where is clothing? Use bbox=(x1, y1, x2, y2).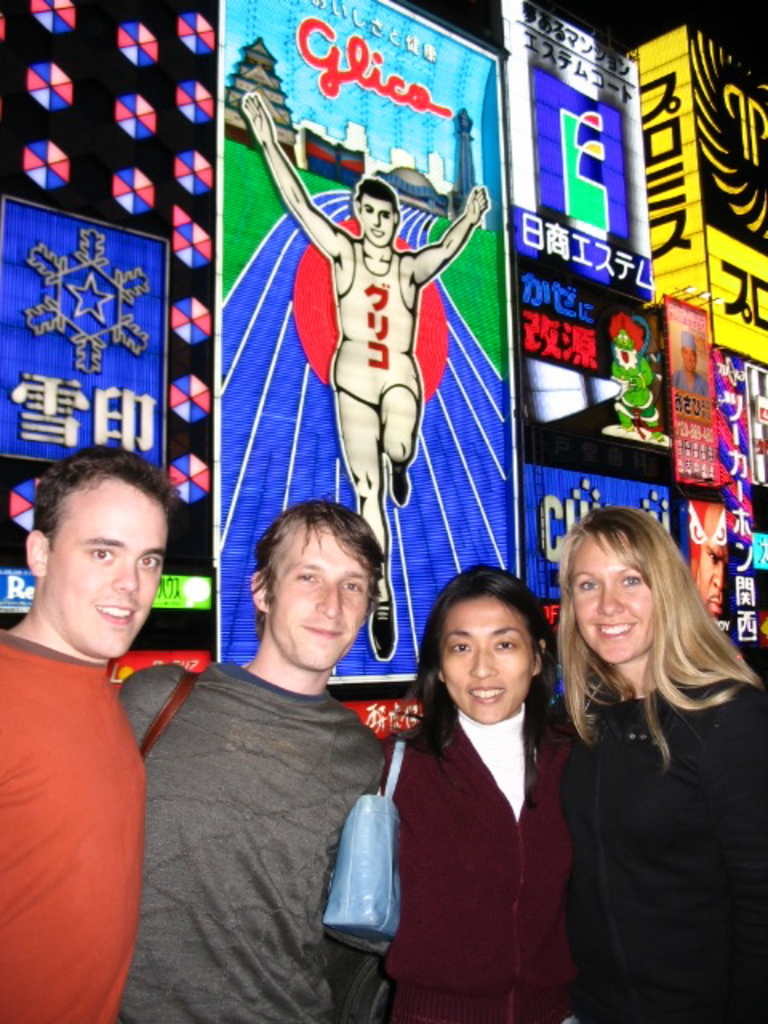
bbox=(552, 664, 766, 1021).
